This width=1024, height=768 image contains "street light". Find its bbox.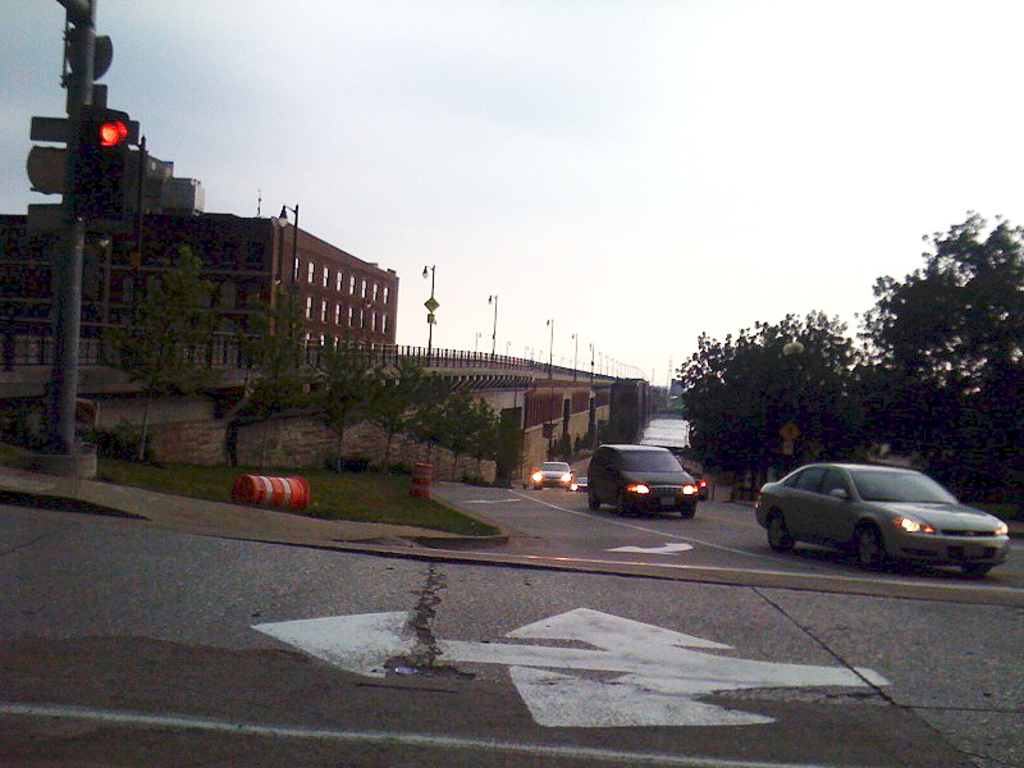
(left=570, top=333, right=579, bottom=367).
